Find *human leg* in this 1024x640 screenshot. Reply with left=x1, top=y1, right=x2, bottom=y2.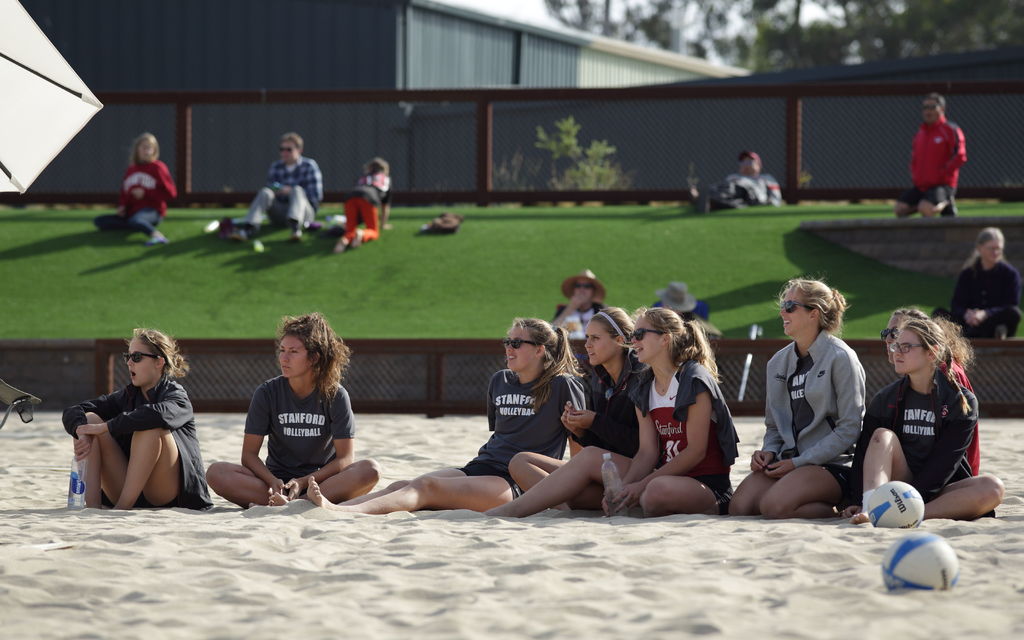
left=755, top=456, right=851, bottom=520.
